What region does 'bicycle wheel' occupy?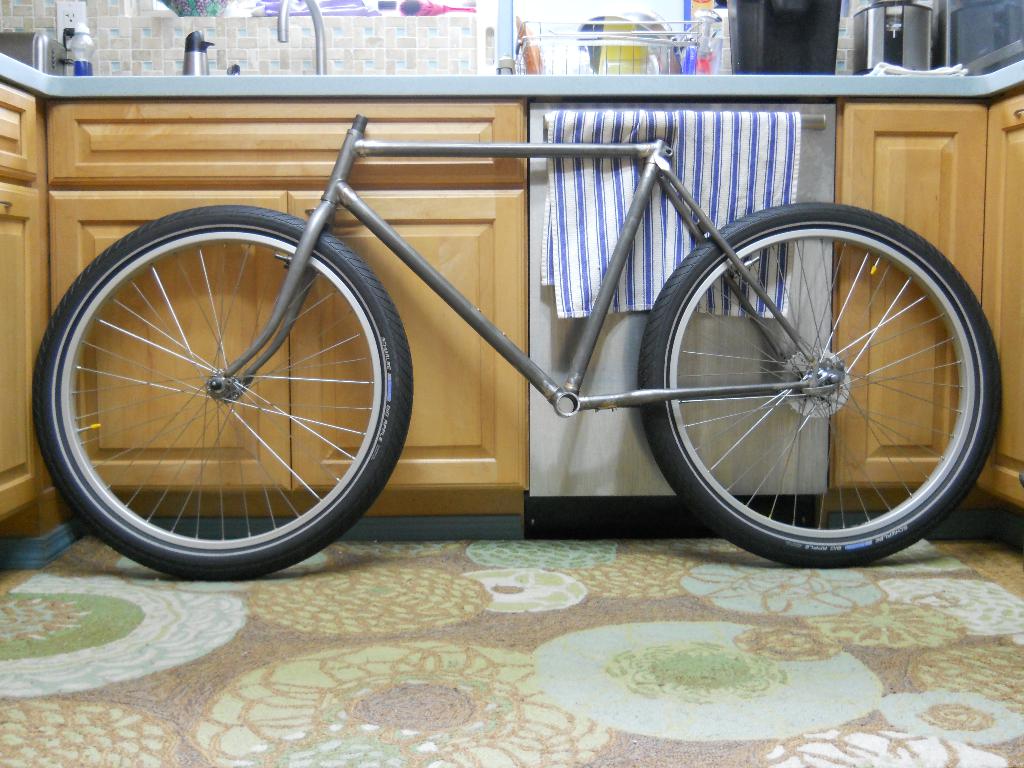
locate(28, 205, 415, 583).
